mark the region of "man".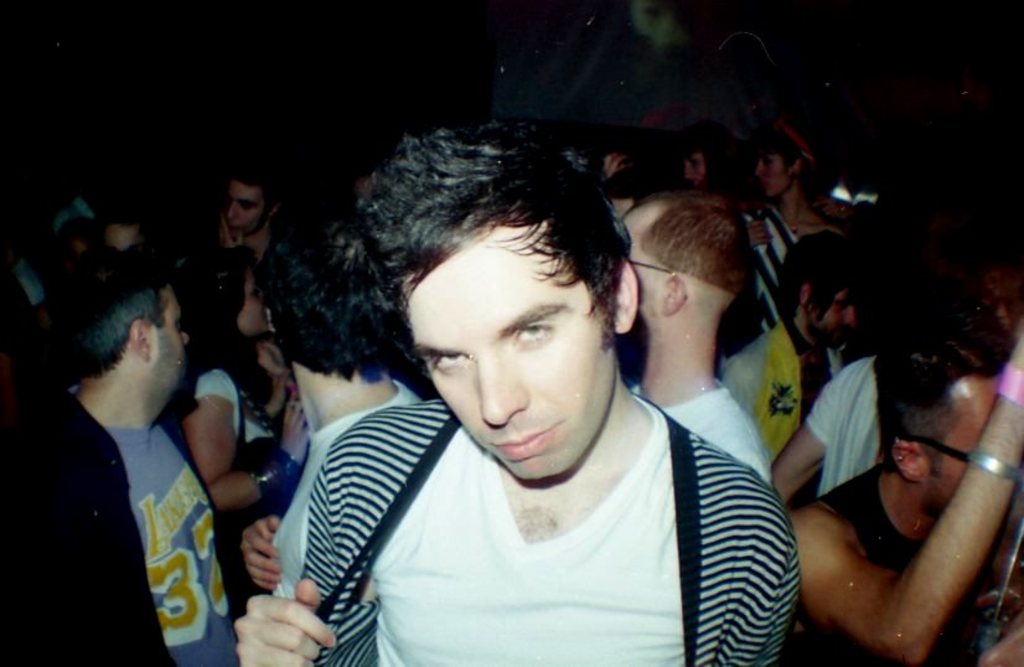
Region: (0,259,239,666).
